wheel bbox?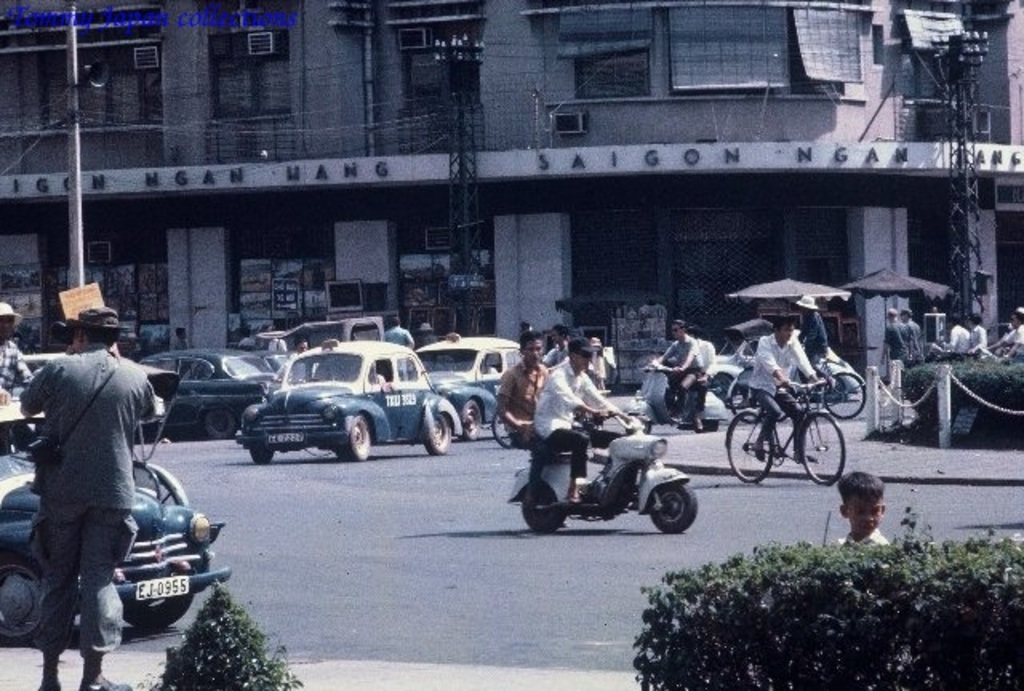
box(722, 408, 774, 481)
